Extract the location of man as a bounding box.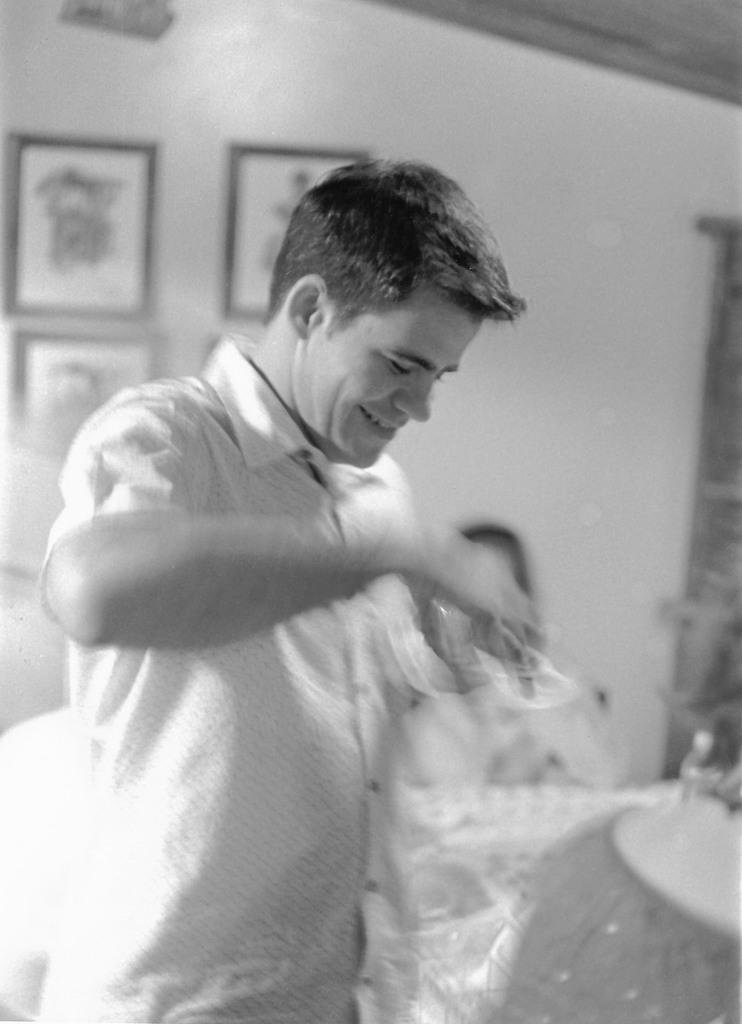
x1=38, y1=168, x2=616, y2=964.
